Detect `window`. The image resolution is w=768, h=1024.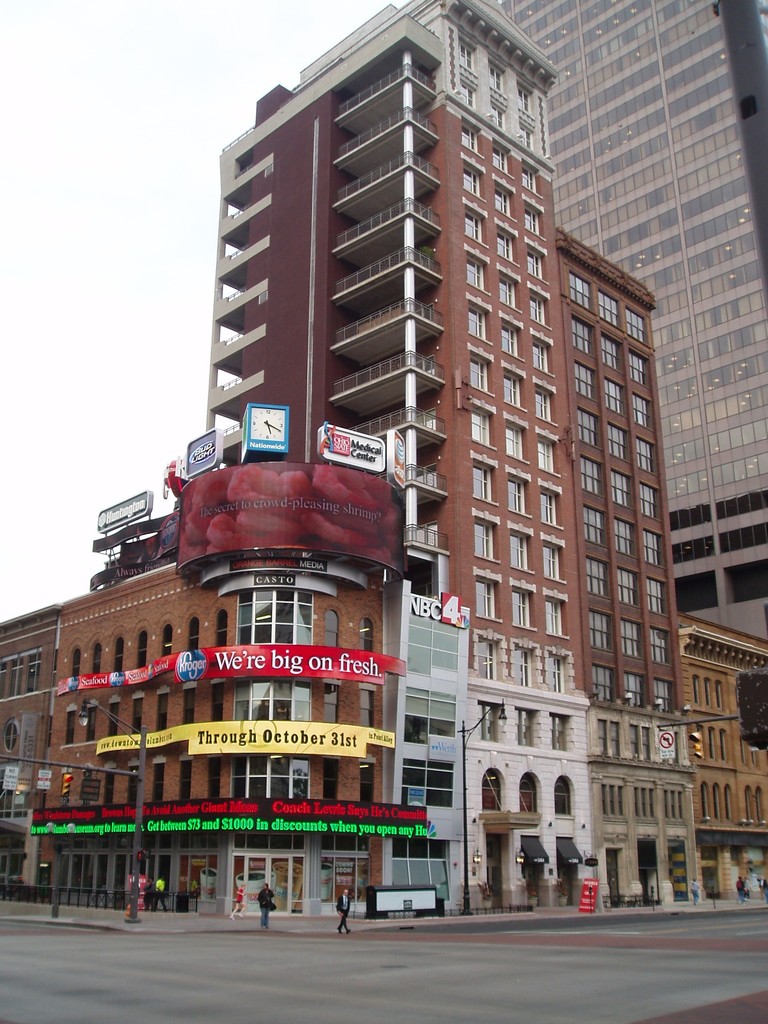
pyautogui.locateOnScreen(650, 627, 669, 666).
